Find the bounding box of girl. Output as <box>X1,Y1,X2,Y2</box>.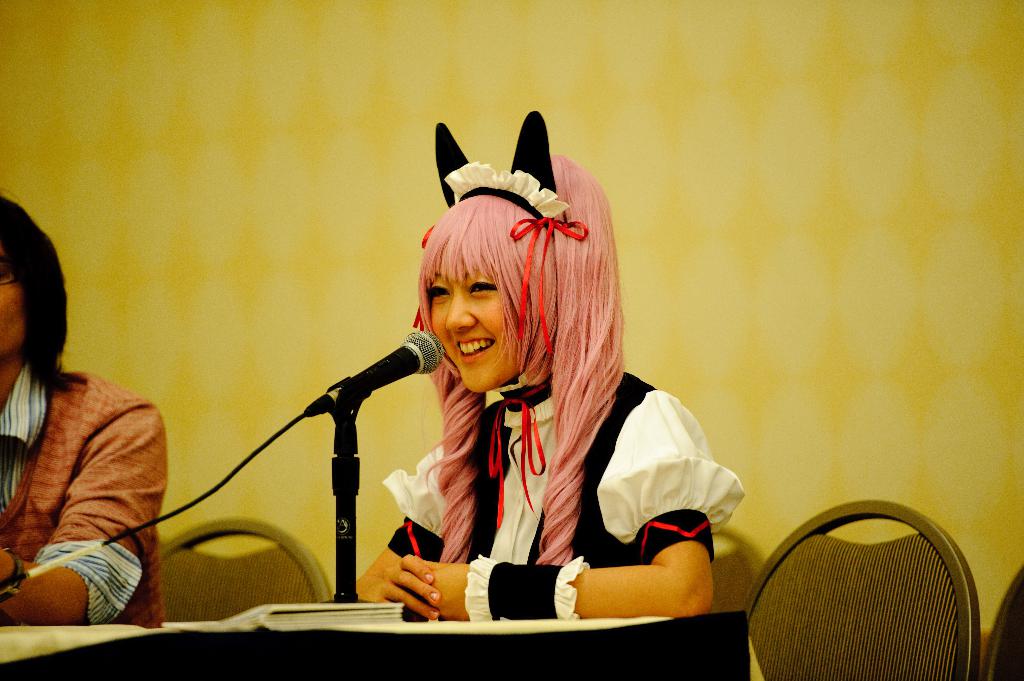
<box>351,106,751,620</box>.
